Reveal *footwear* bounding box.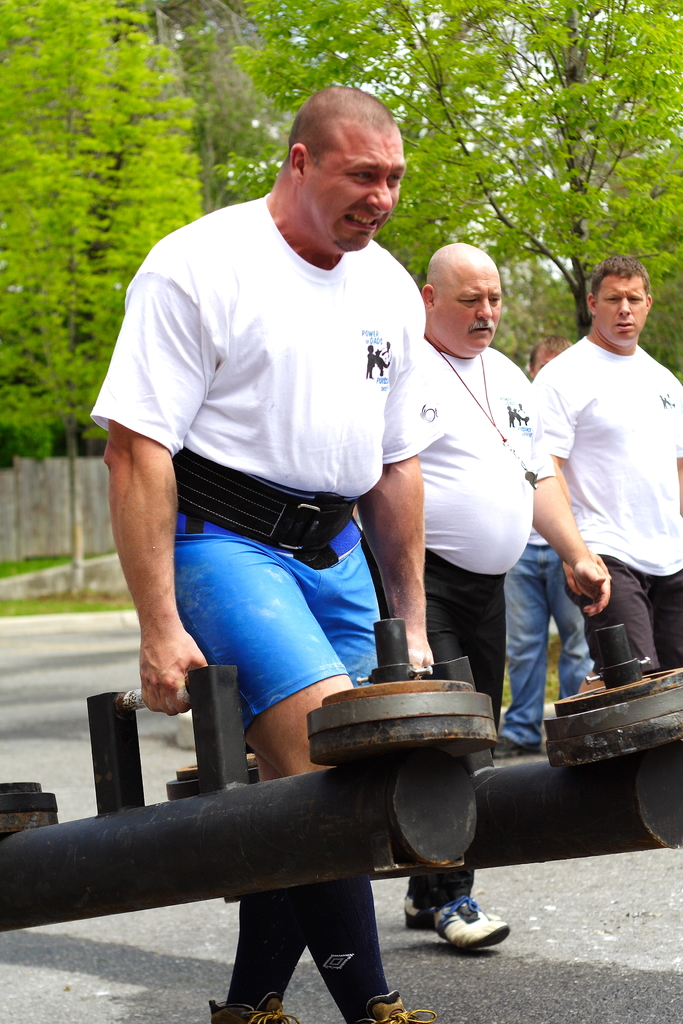
Revealed: bbox(208, 993, 296, 1020).
